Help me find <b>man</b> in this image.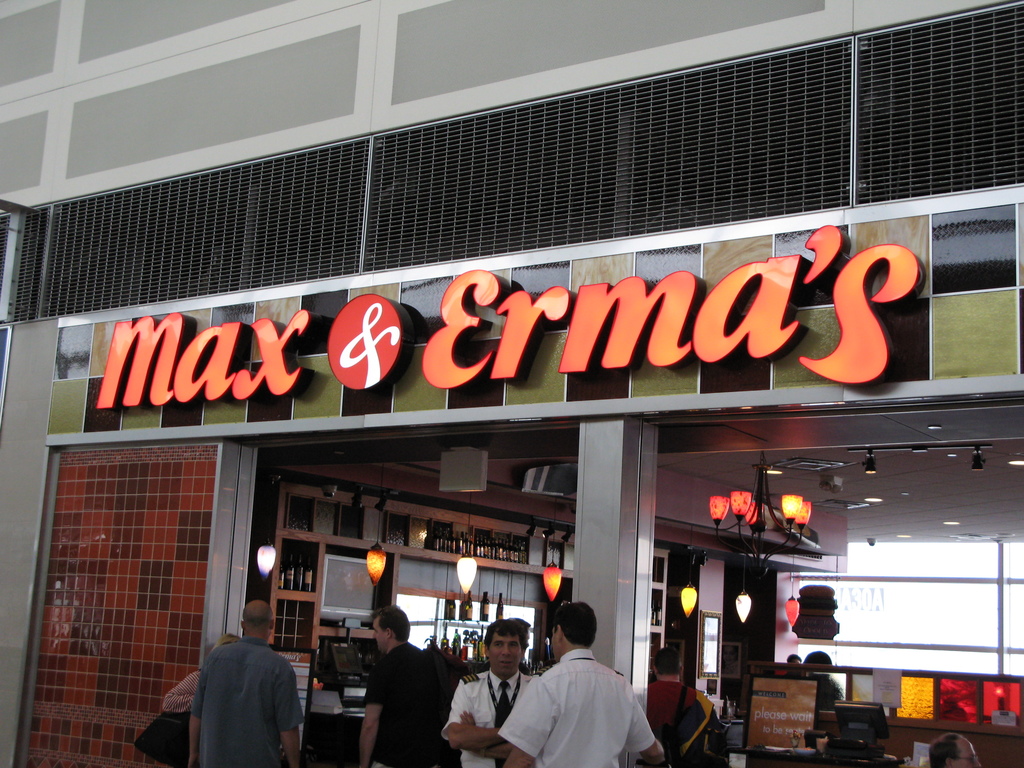
Found it: {"x1": 440, "y1": 620, "x2": 538, "y2": 767}.
